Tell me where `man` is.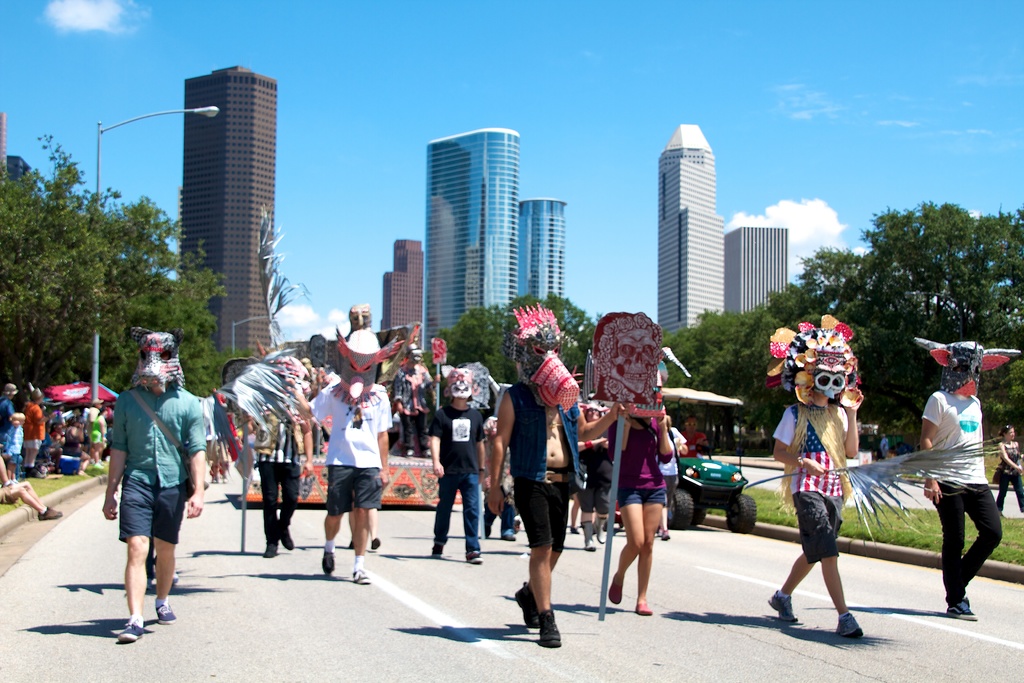
`man` is at rect(95, 314, 204, 658).
